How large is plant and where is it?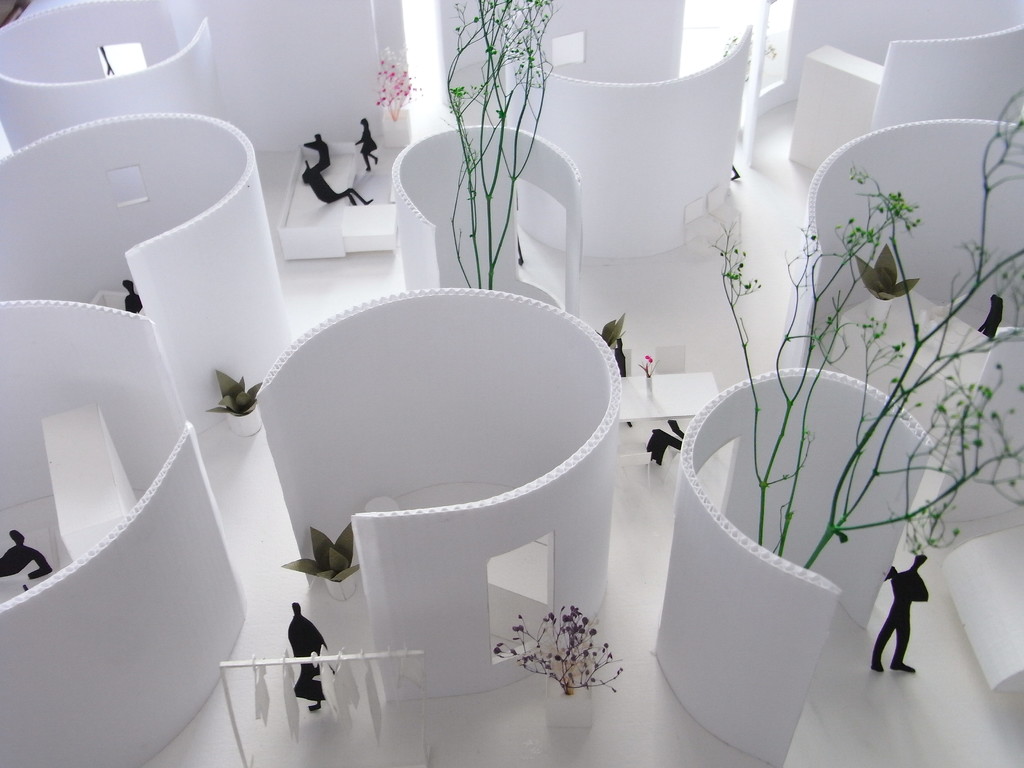
Bounding box: {"left": 849, "top": 244, "right": 919, "bottom": 301}.
